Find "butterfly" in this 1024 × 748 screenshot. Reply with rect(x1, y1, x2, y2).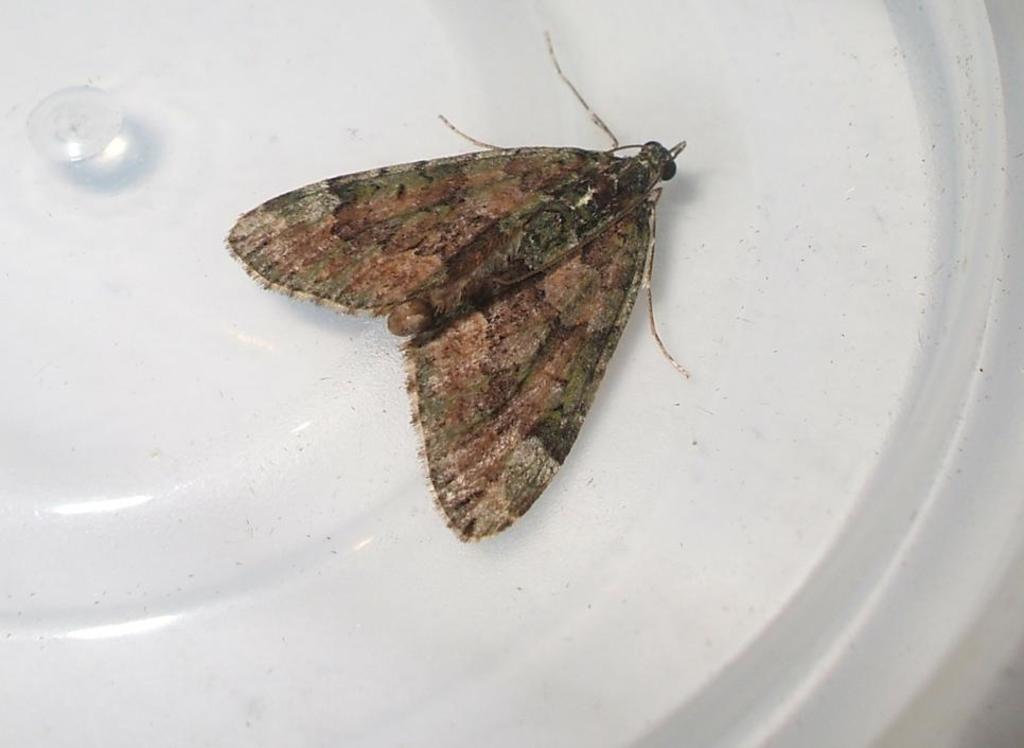
rect(222, 52, 740, 530).
